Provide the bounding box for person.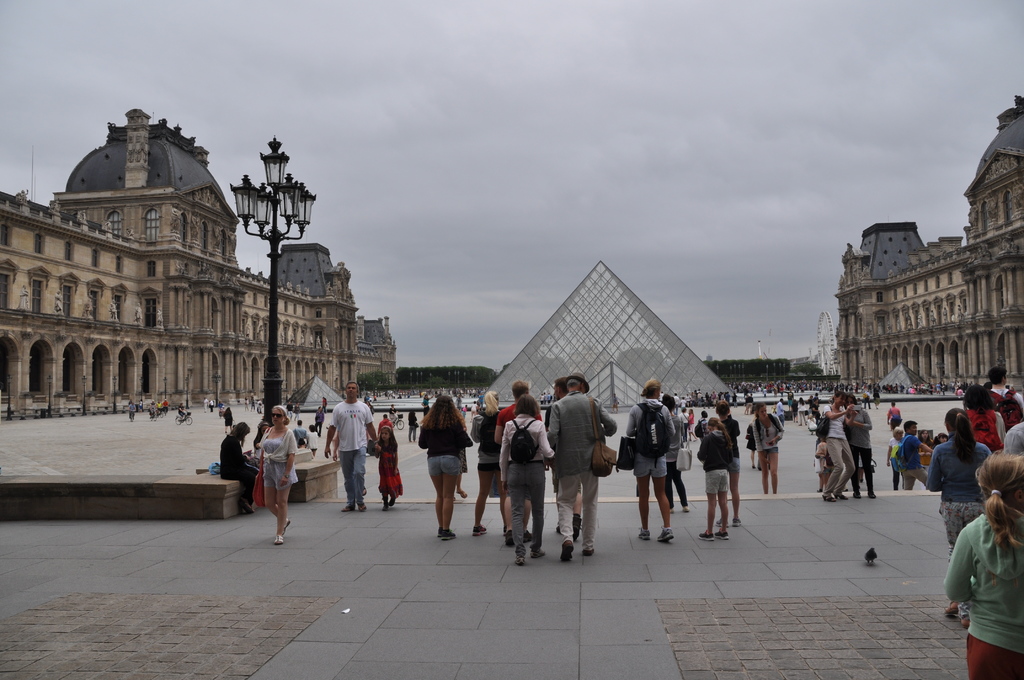
(215, 416, 257, 520).
